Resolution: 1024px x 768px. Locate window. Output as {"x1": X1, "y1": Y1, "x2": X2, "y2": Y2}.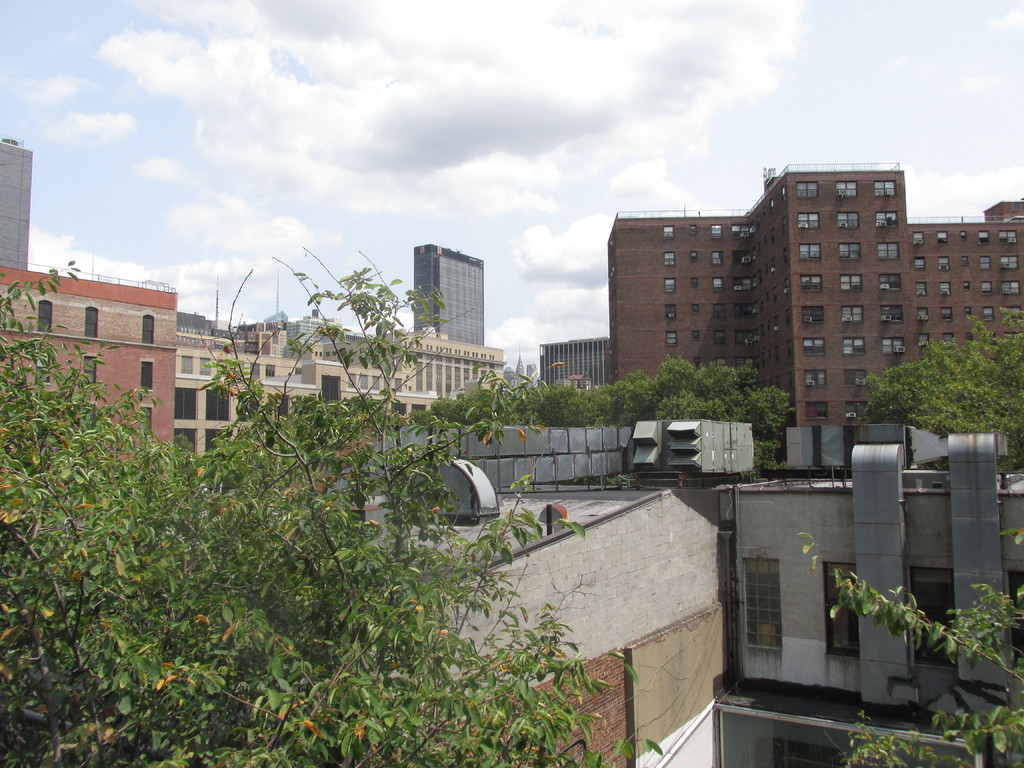
{"x1": 800, "y1": 274, "x2": 822, "y2": 294}.
